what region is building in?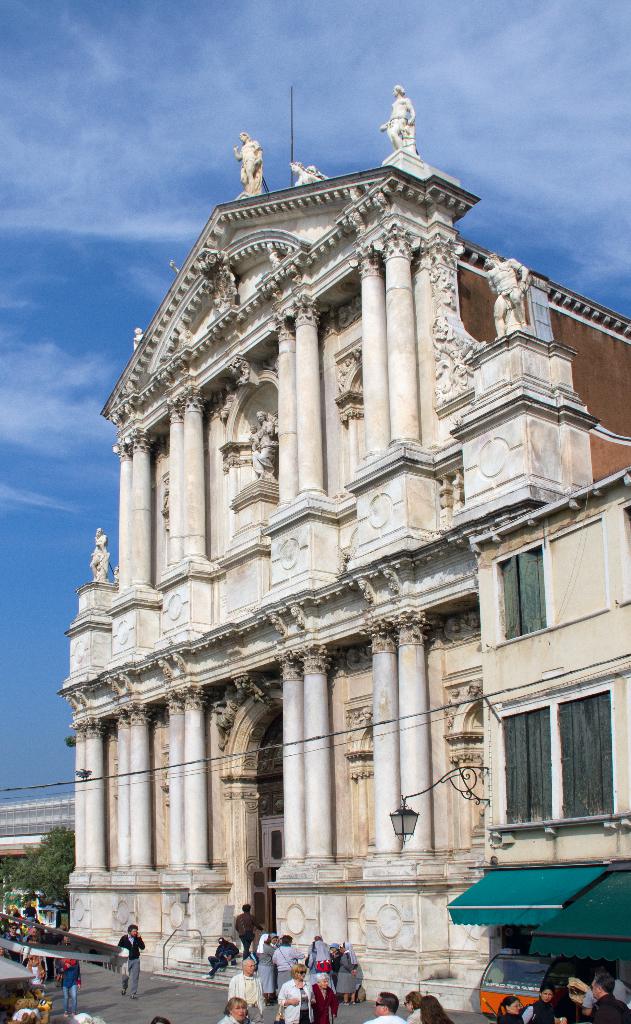
bbox=[51, 83, 630, 1023].
